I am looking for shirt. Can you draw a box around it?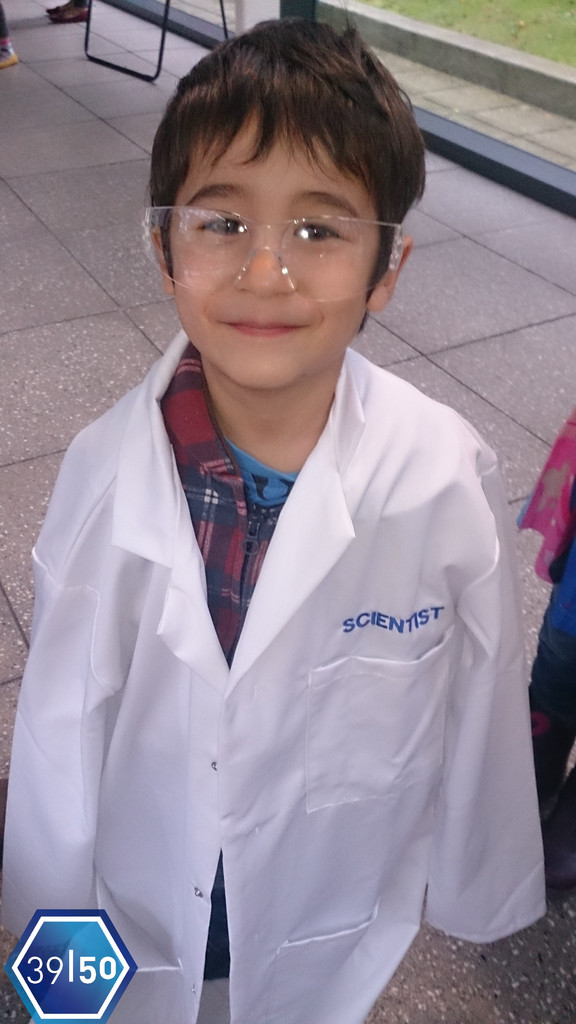
Sure, the bounding box is [161,337,285,979].
